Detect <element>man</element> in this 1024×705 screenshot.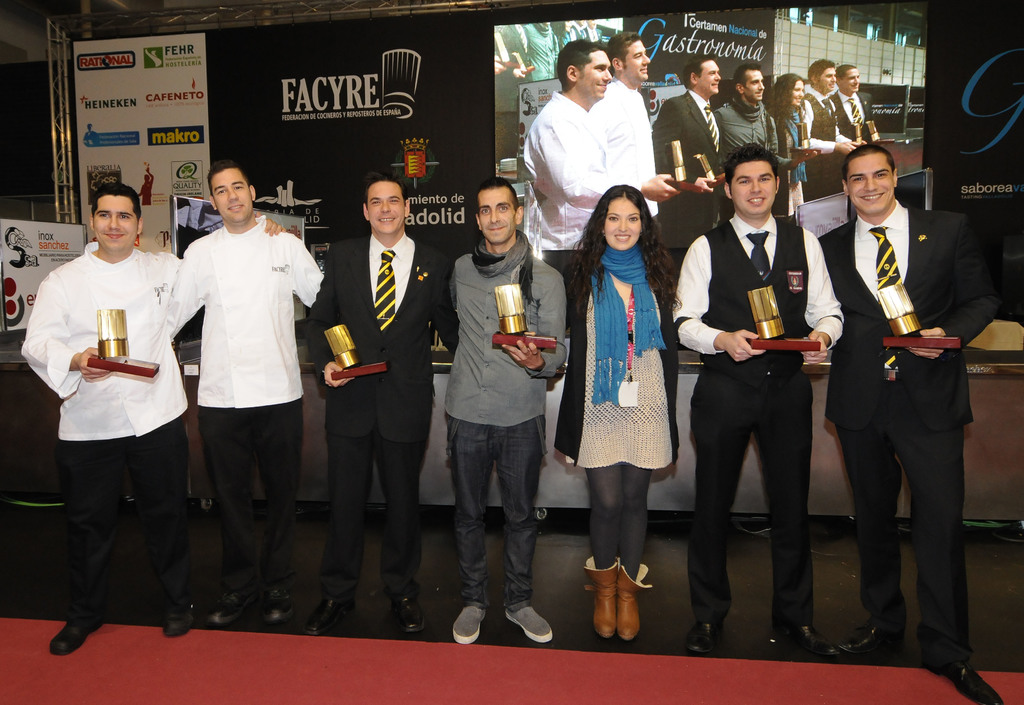
Detection: x1=652, y1=49, x2=731, y2=274.
